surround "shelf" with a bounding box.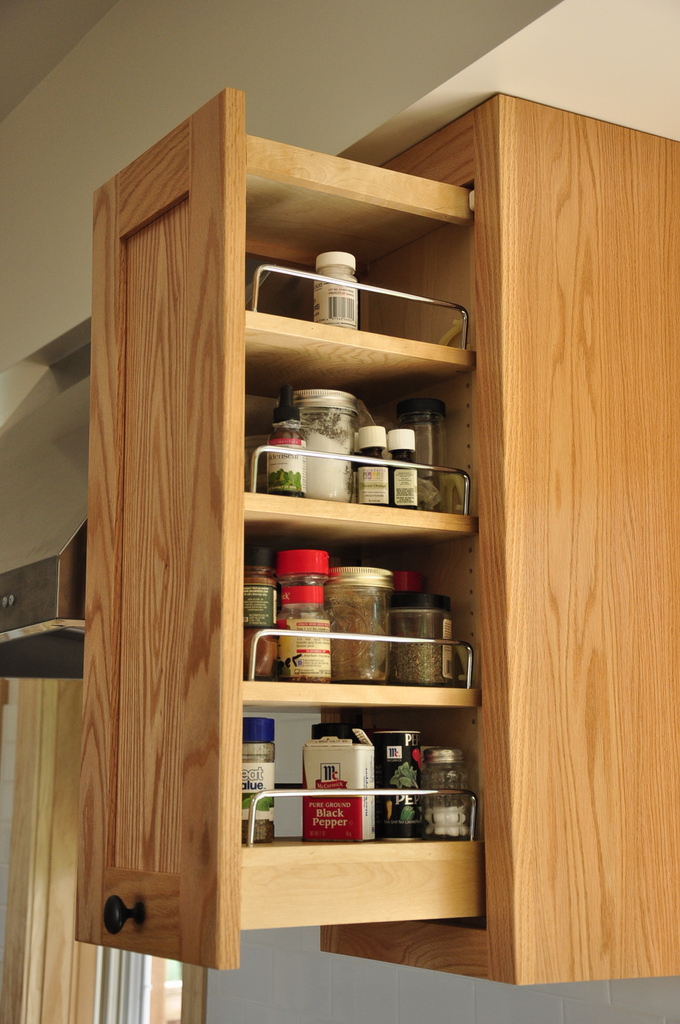
(231,168,476,368).
